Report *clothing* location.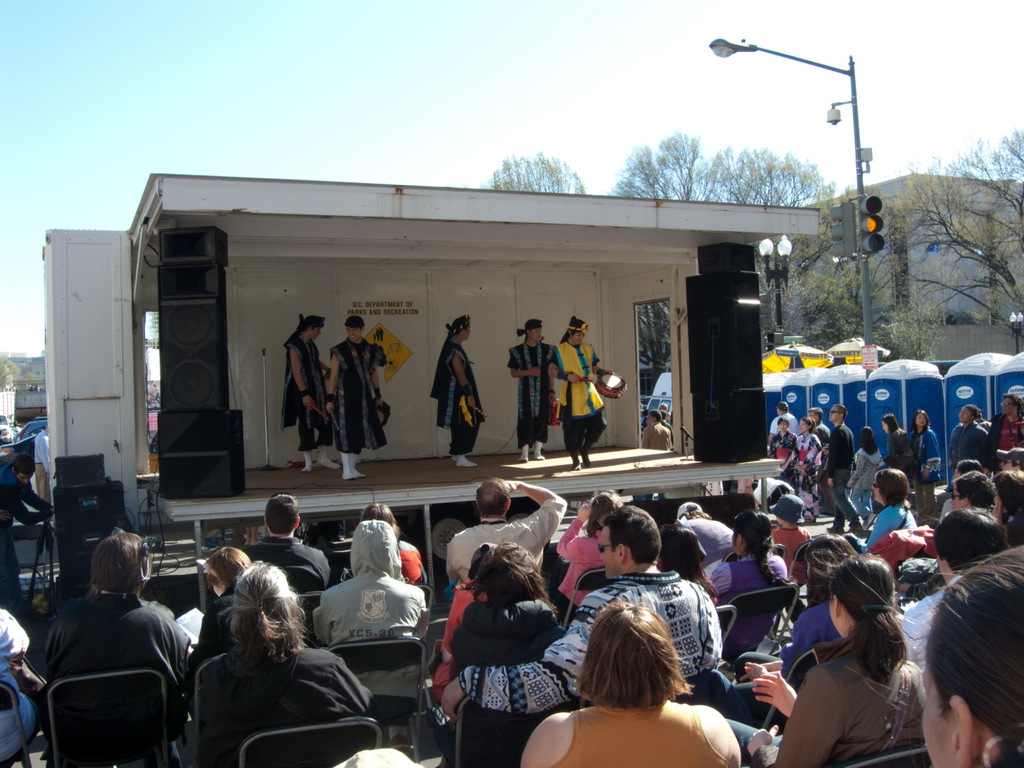
Report: BBox(844, 486, 868, 522).
